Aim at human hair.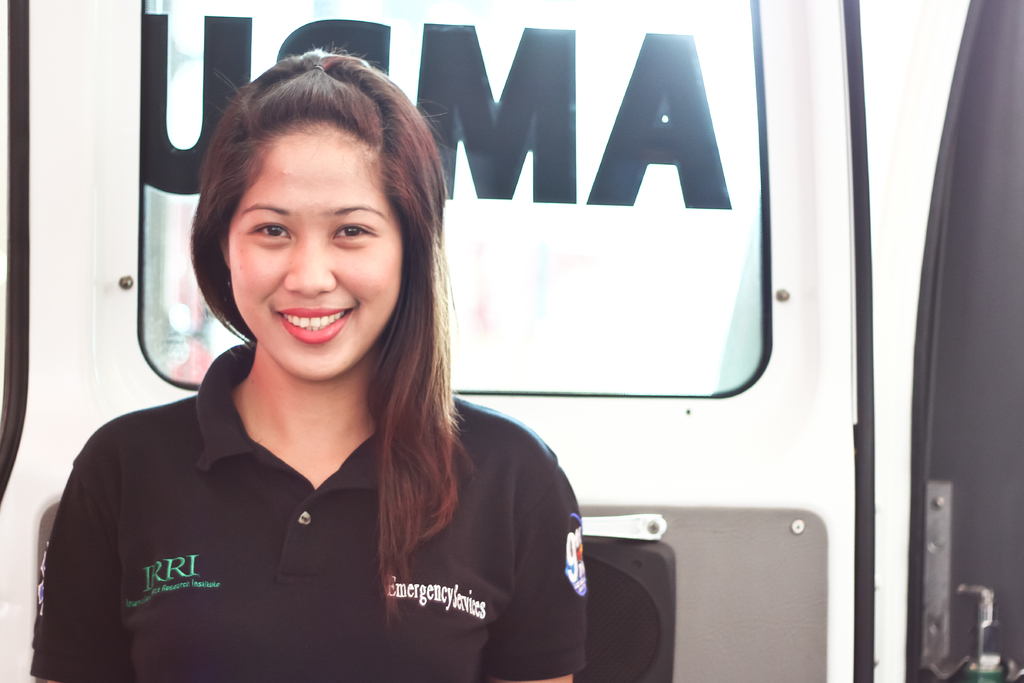
Aimed at left=188, top=44, right=462, bottom=606.
